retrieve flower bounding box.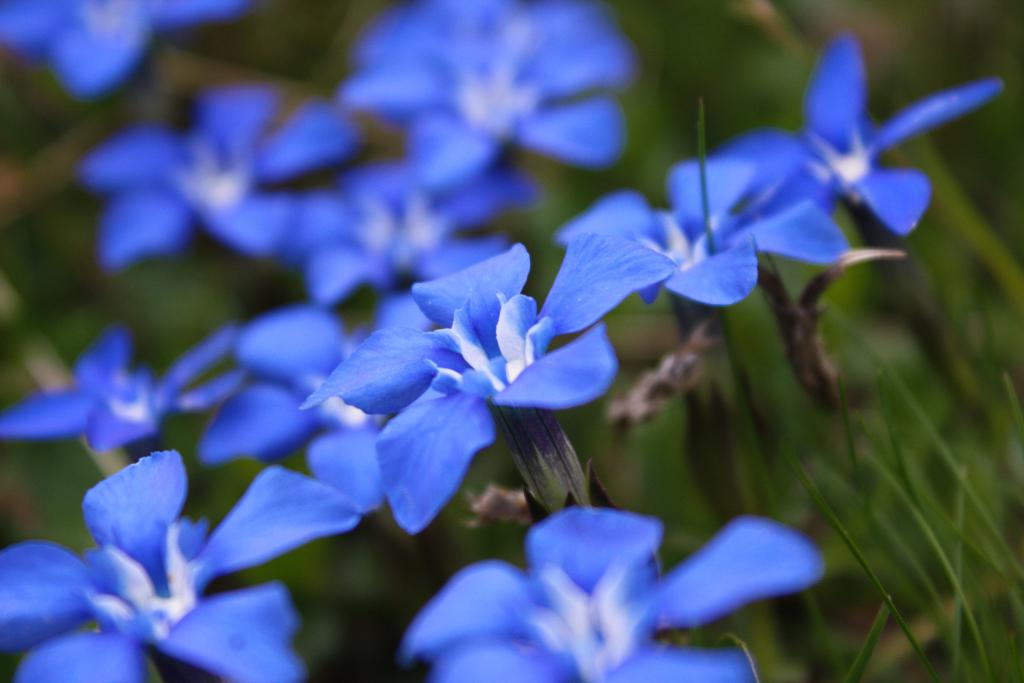
Bounding box: [left=1, top=0, right=242, bottom=95].
